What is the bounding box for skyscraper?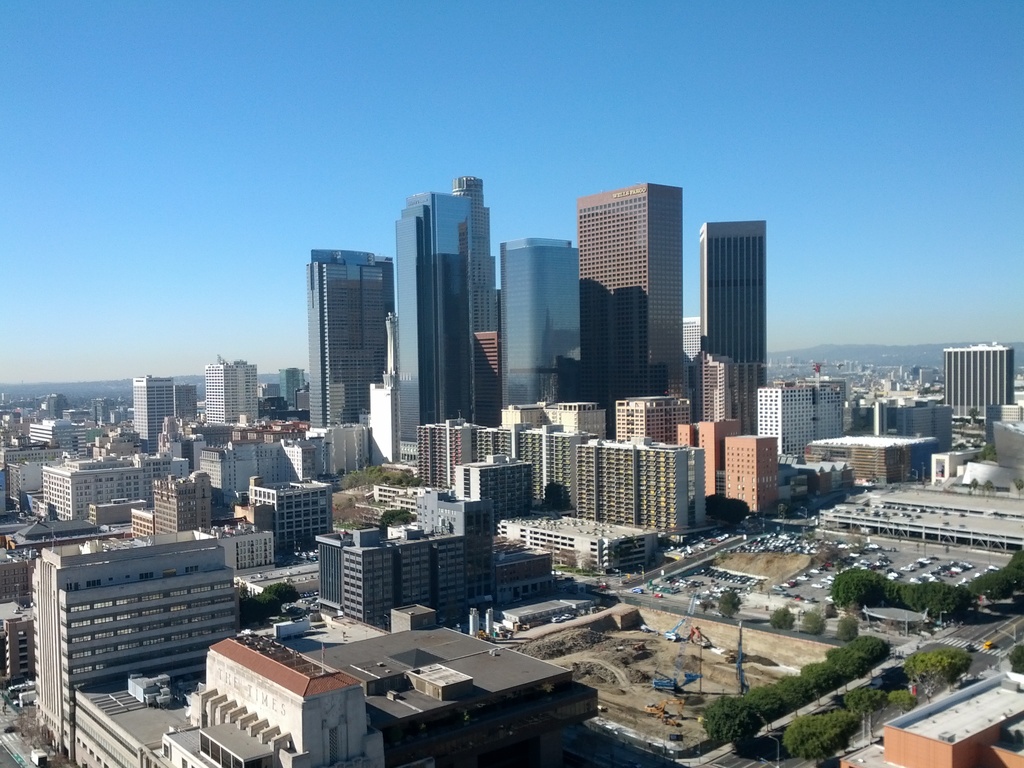
(674, 418, 742, 499).
